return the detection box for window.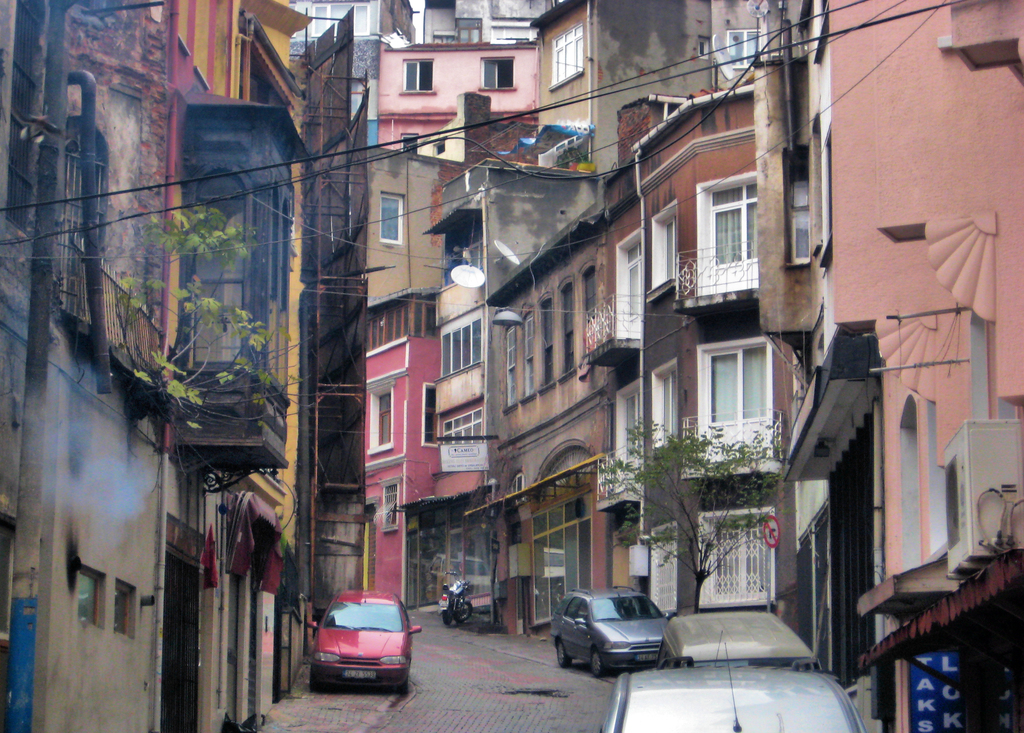
<box>522,311,536,400</box>.
